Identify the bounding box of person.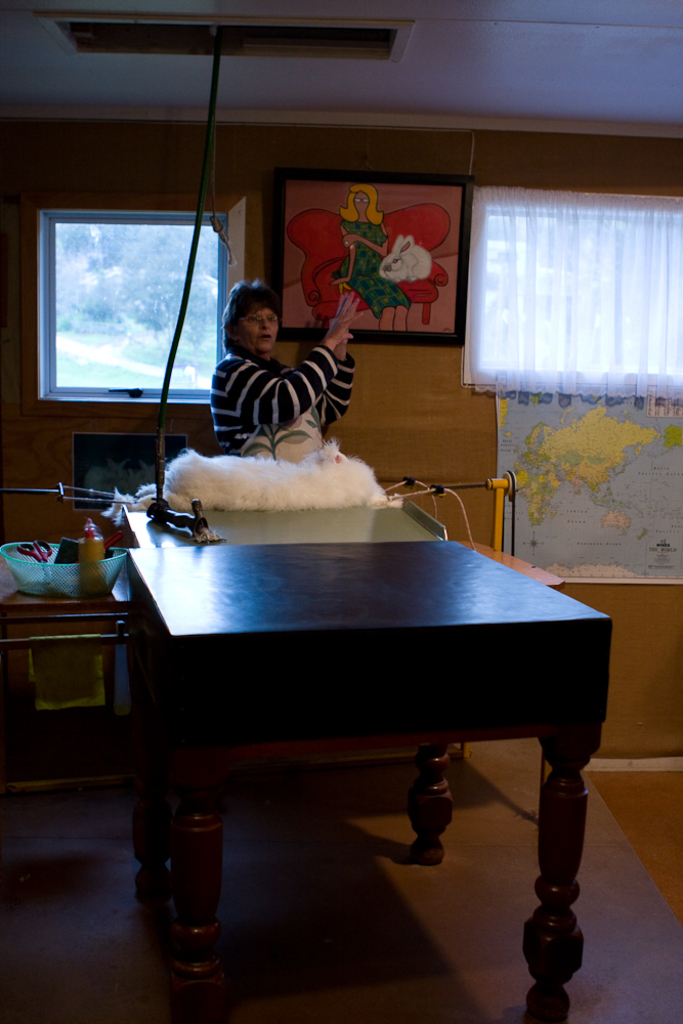
left=207, top=278, right=364, bottom=458.
